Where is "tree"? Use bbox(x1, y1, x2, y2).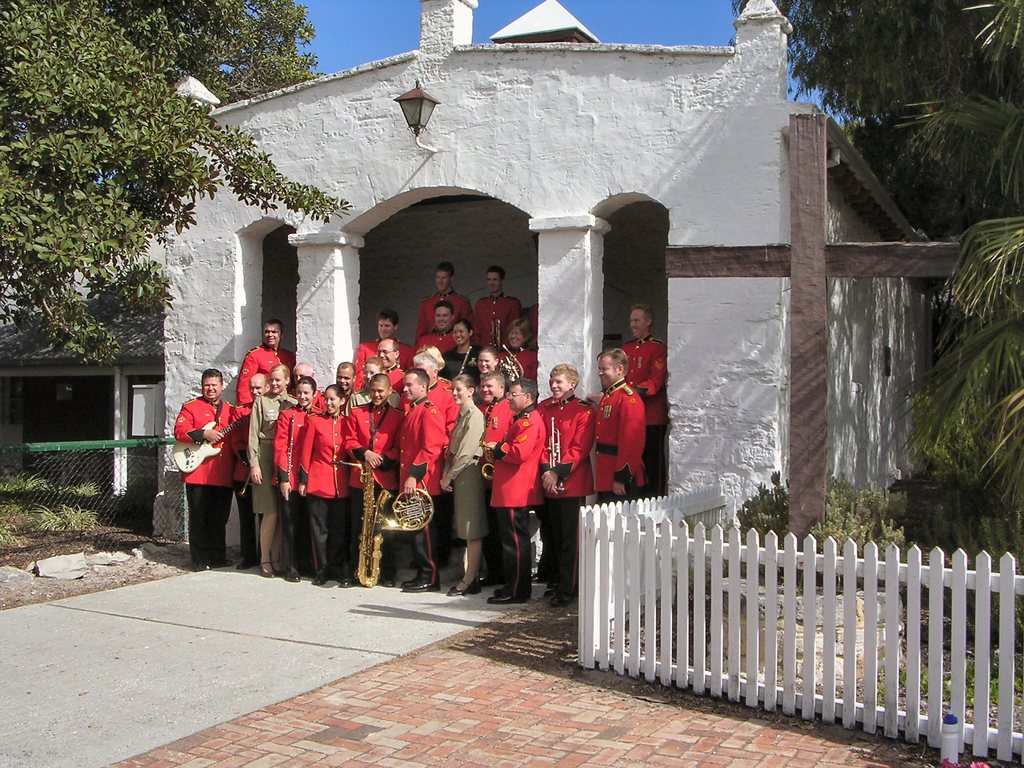
bbox(0, 0, 349, 364).
